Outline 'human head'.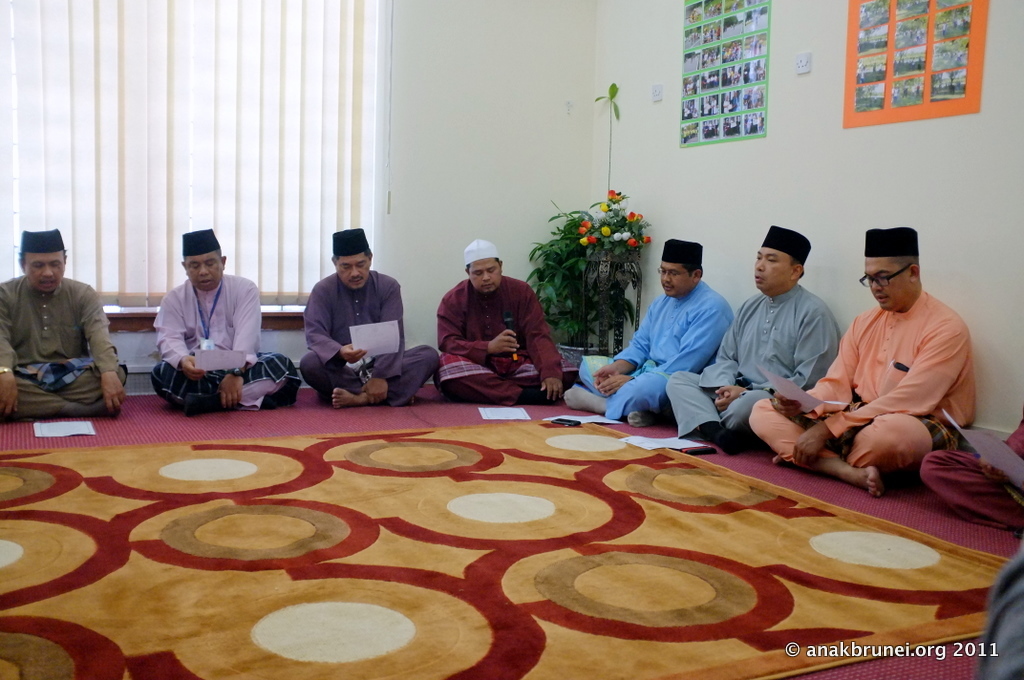
Outline: 658,238,706,297.
